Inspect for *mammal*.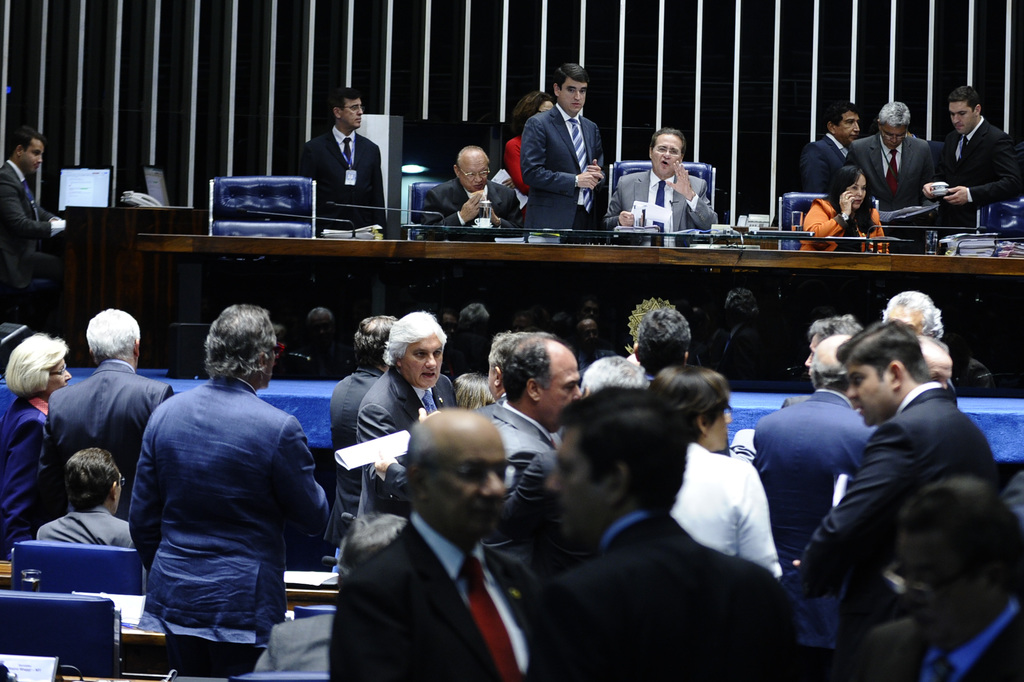
Inspection: (x1=35, y1=445, x2=150, y2=594).
